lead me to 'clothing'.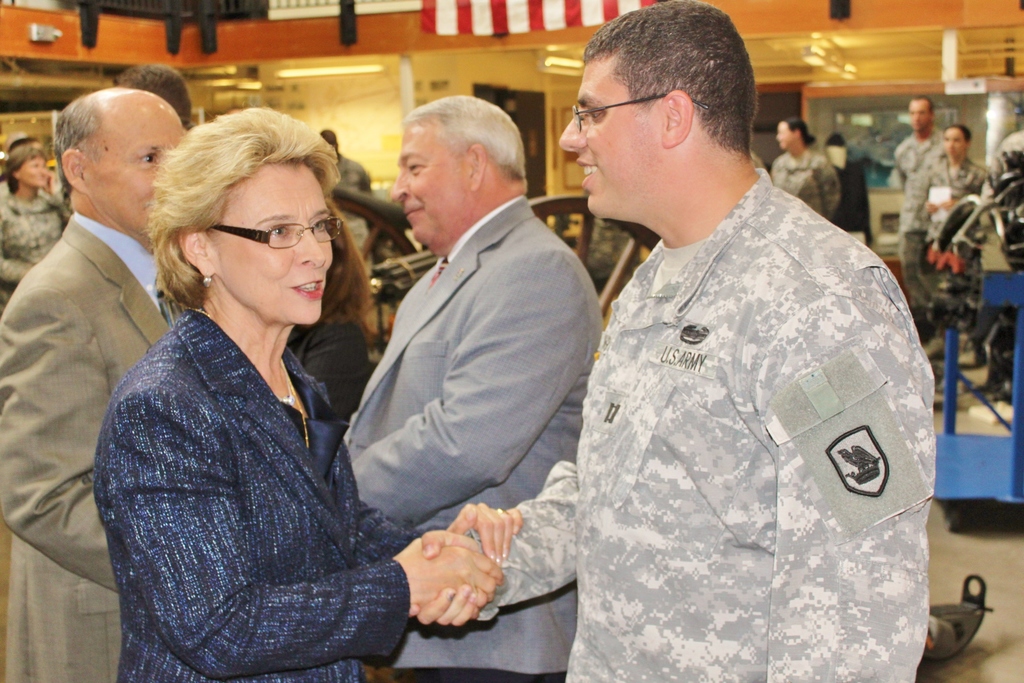
Lead to detection(0, 215, 192, 682).
